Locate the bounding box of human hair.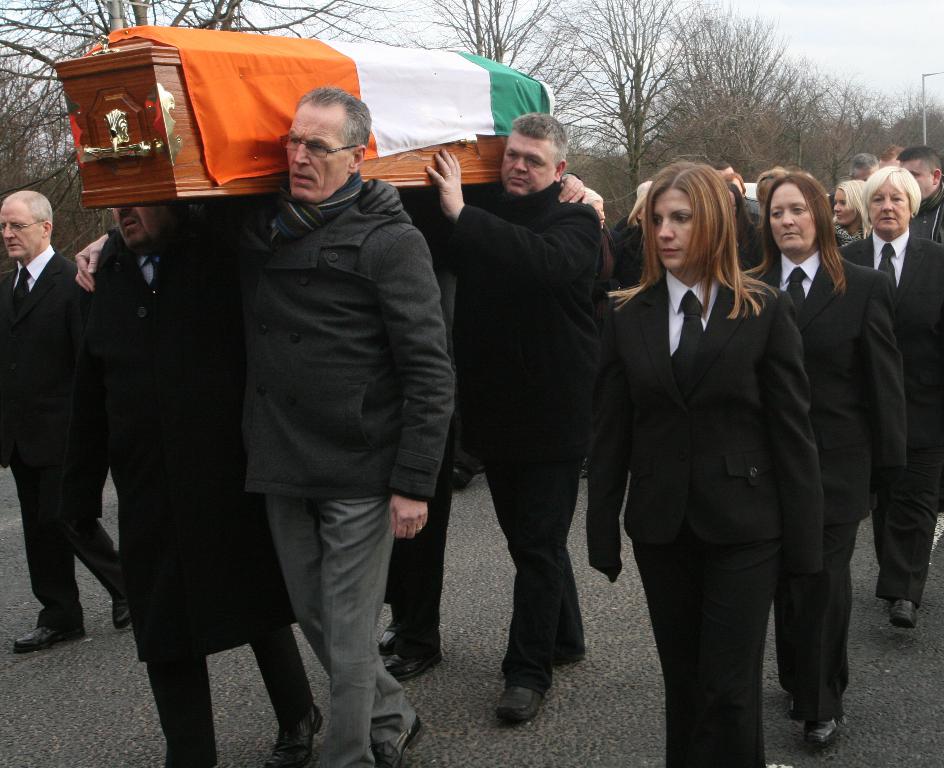
Bounding box: x1=721, y1=172, x2=746, y2=184.
